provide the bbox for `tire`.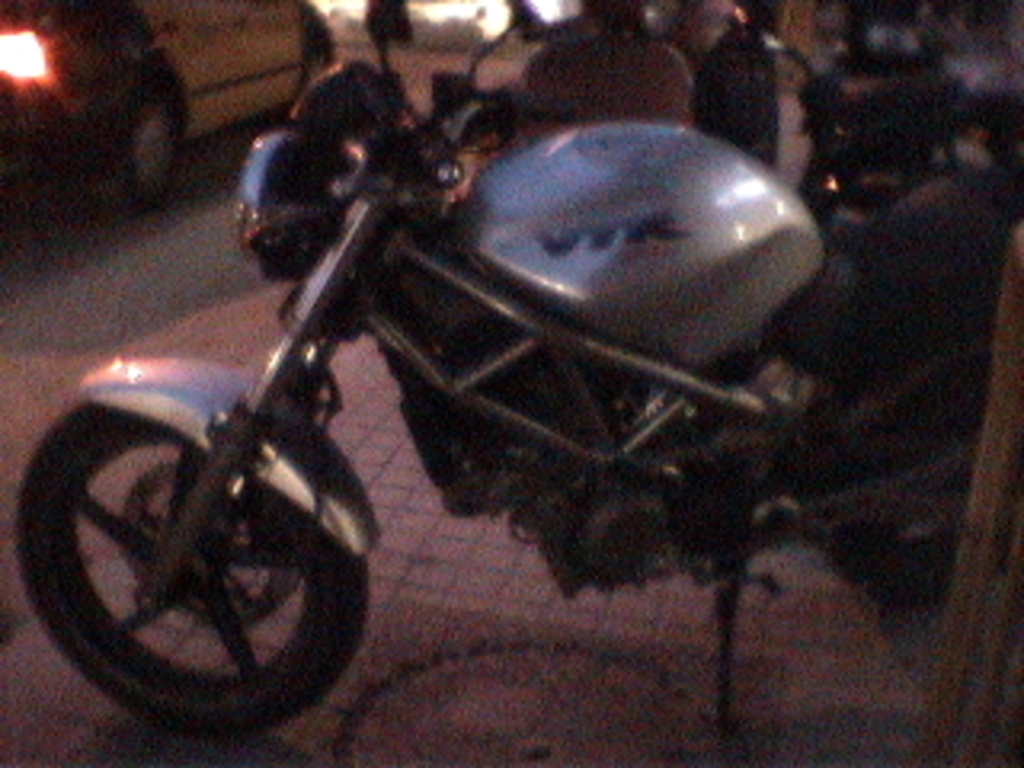
[118, 83, 192, 218].
